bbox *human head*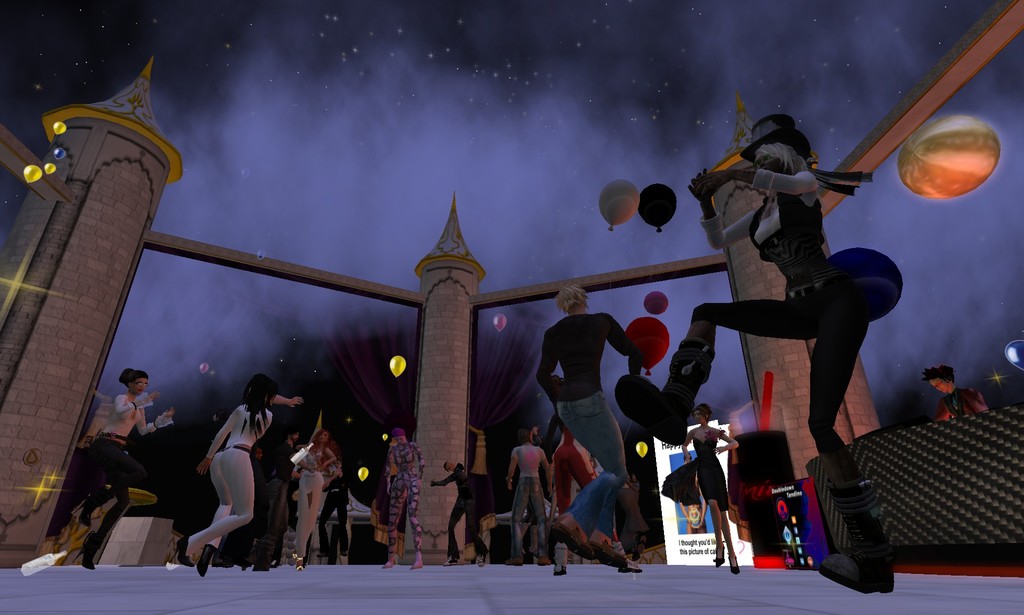
519/428/535/443
